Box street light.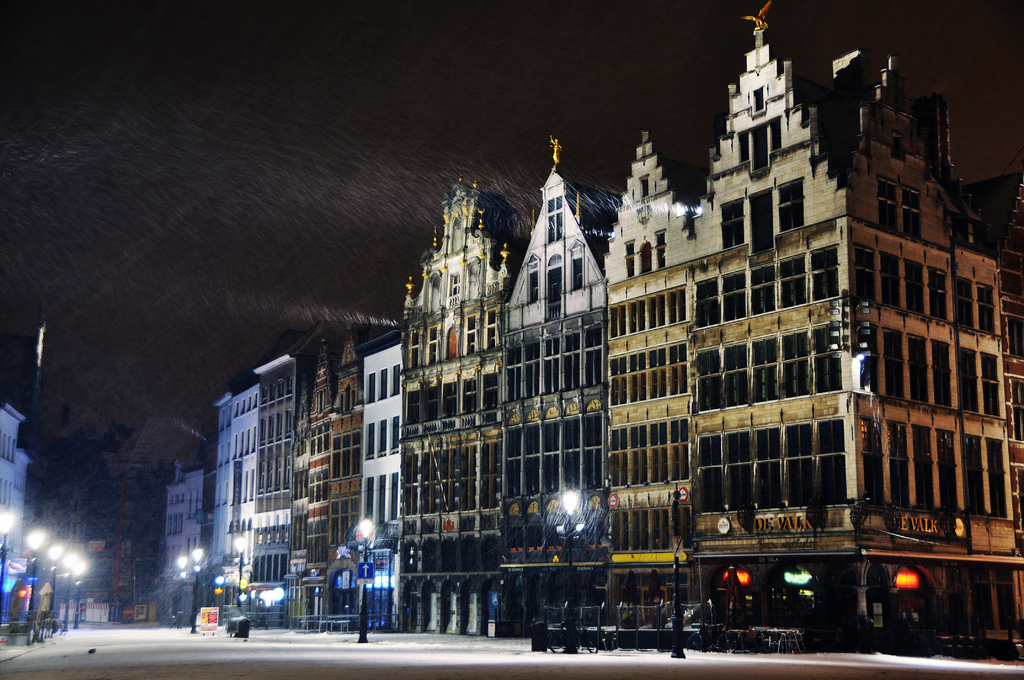
l=0, t=509, r=21, b=627.
